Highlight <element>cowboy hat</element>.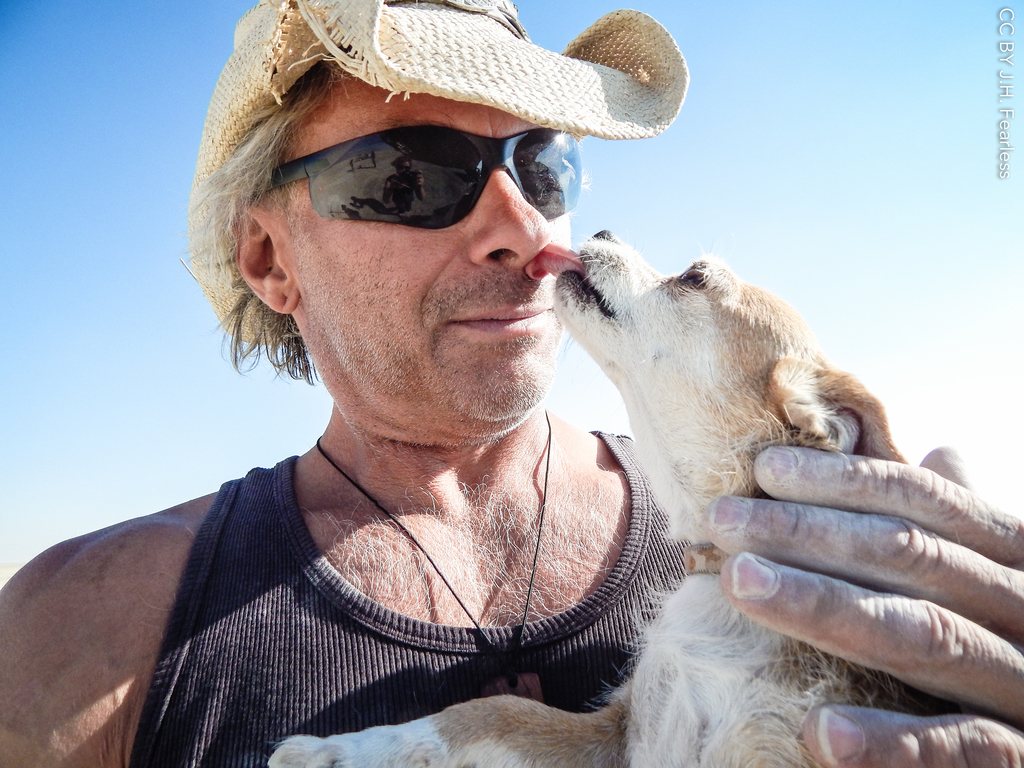
Highlighted region: left=188, top=0, right=692, bottom=355.
